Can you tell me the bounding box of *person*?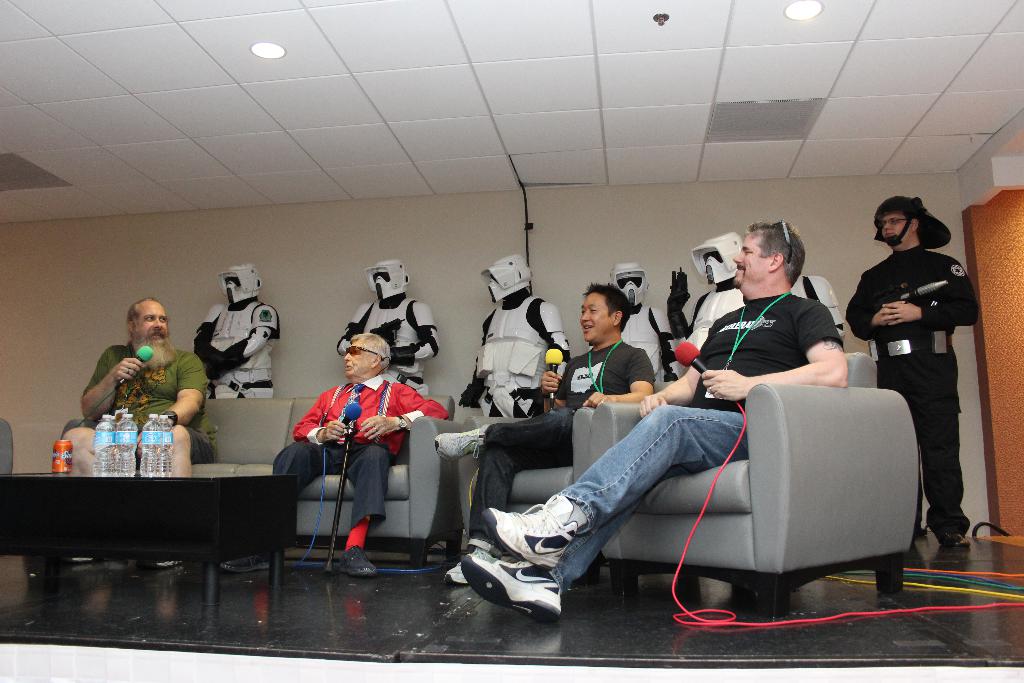
bbox=[215, 330, 447, 578].
